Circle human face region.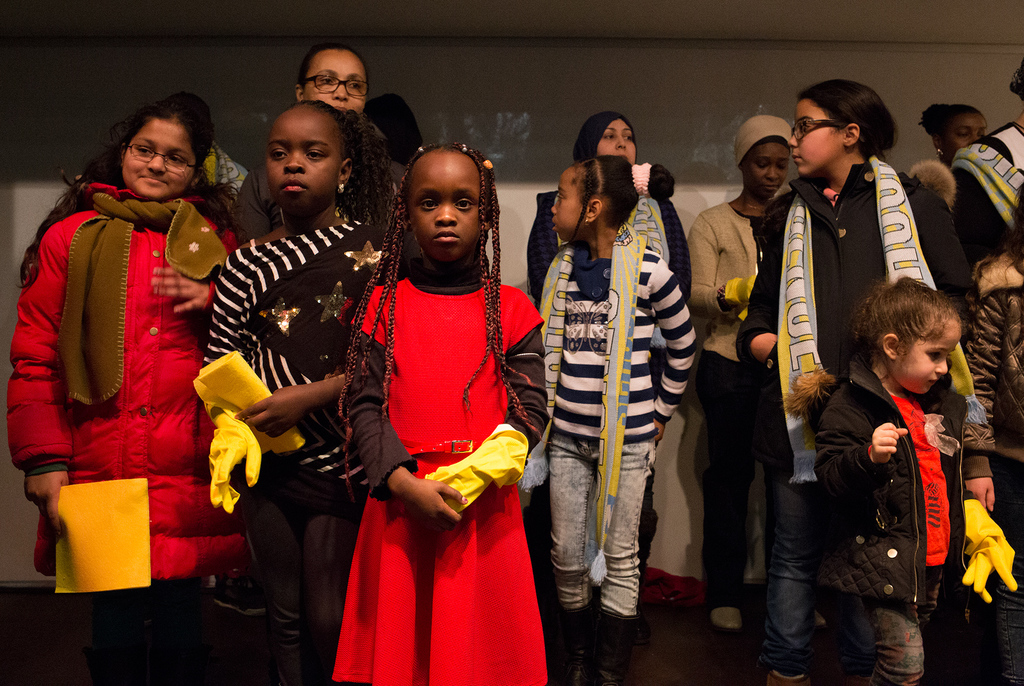
Region: x1=264 y1=112 x2=344 y2=215.
